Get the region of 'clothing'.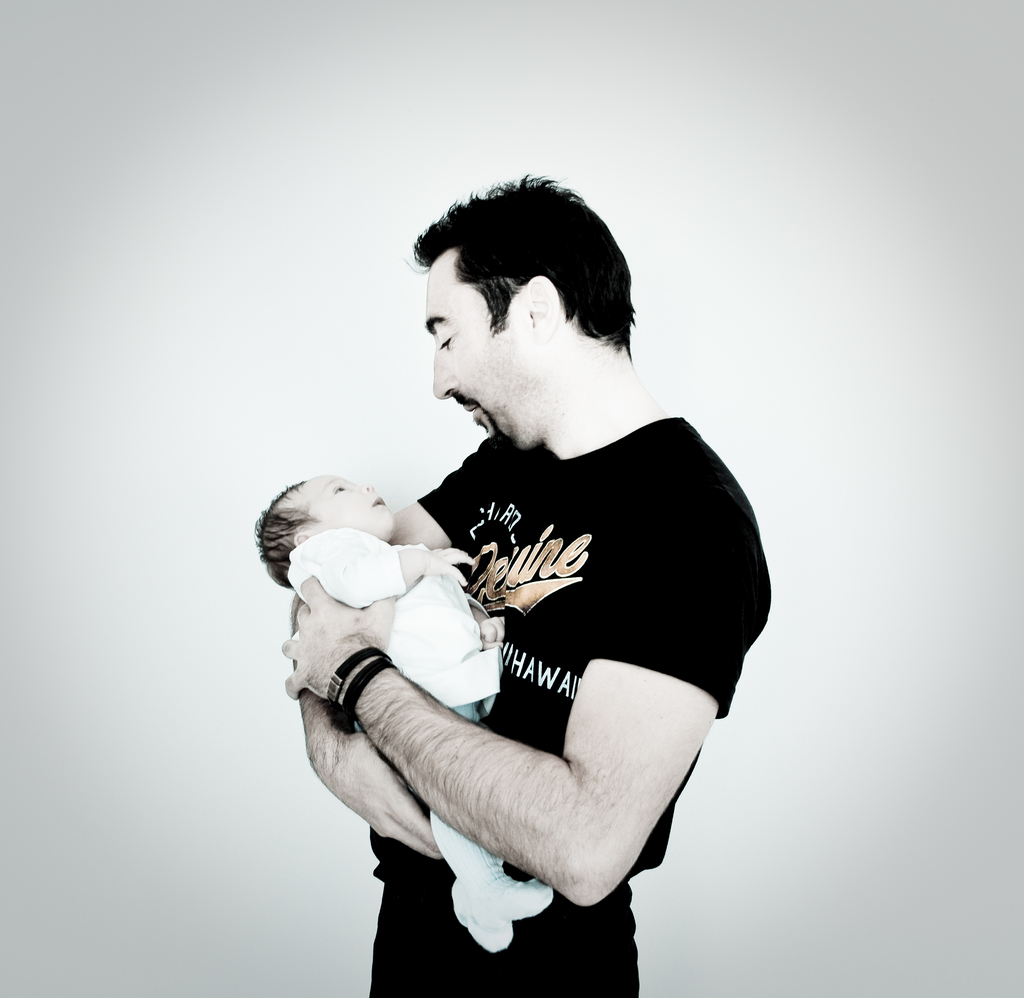
box(307, 356, 745, 930).
